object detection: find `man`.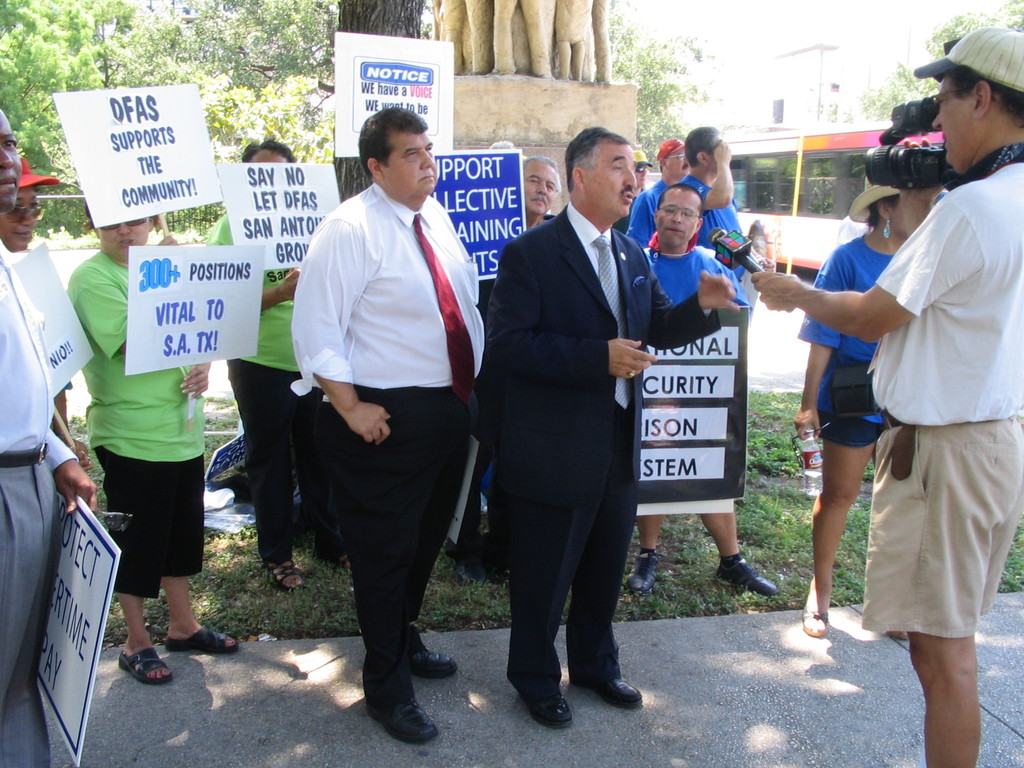
x1=750 y1=24 x2=1023 y2=767.
